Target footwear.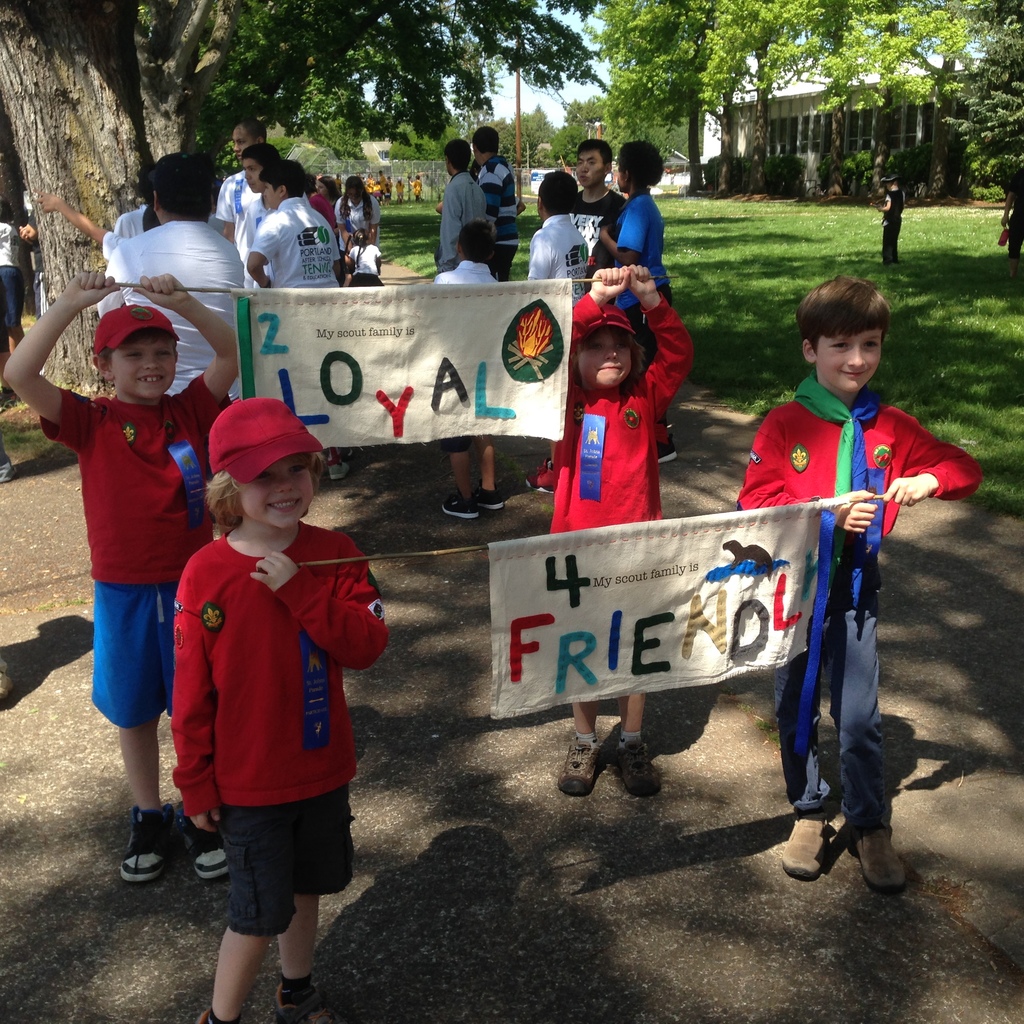
Target region: region(777, 817, 820, 876).
